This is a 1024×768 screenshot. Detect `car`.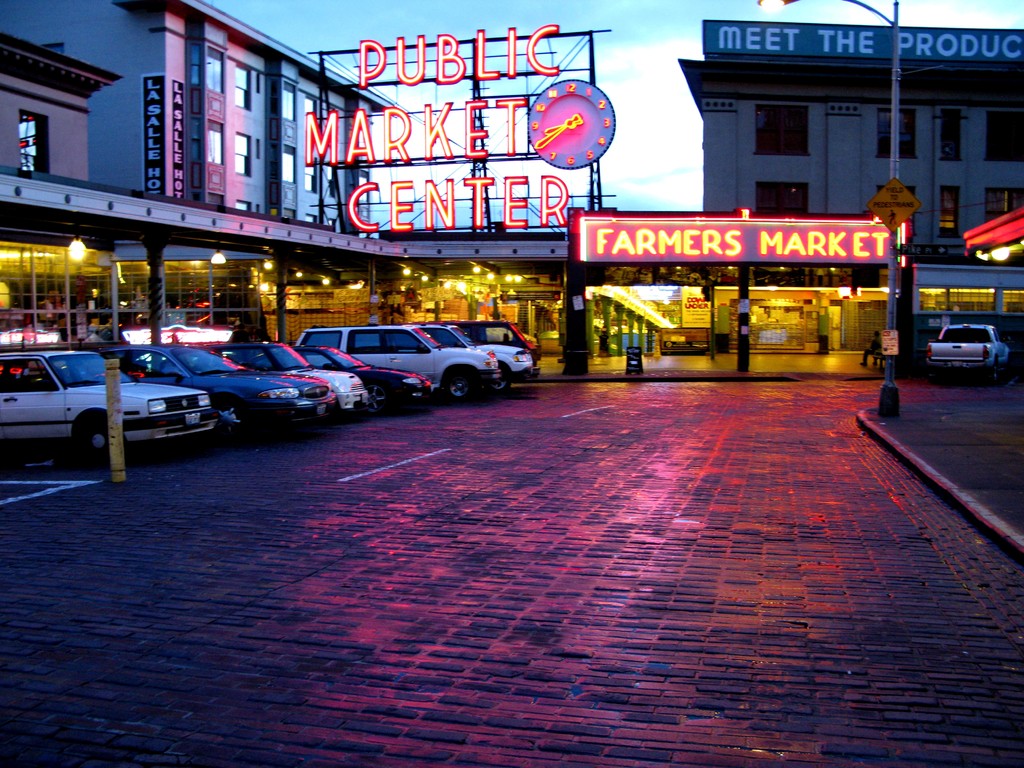
{"left": 397, "top": 315, "right": 546, "bottom": 374}.
